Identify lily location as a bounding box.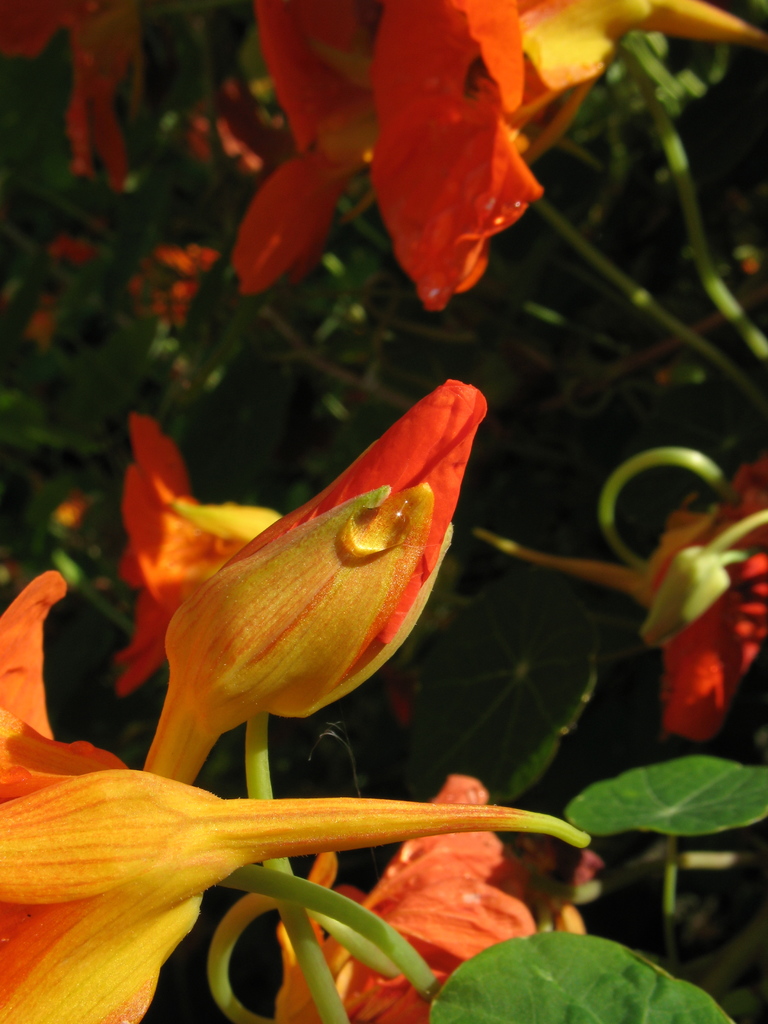
bbox=[0, 0, 151, 192].
